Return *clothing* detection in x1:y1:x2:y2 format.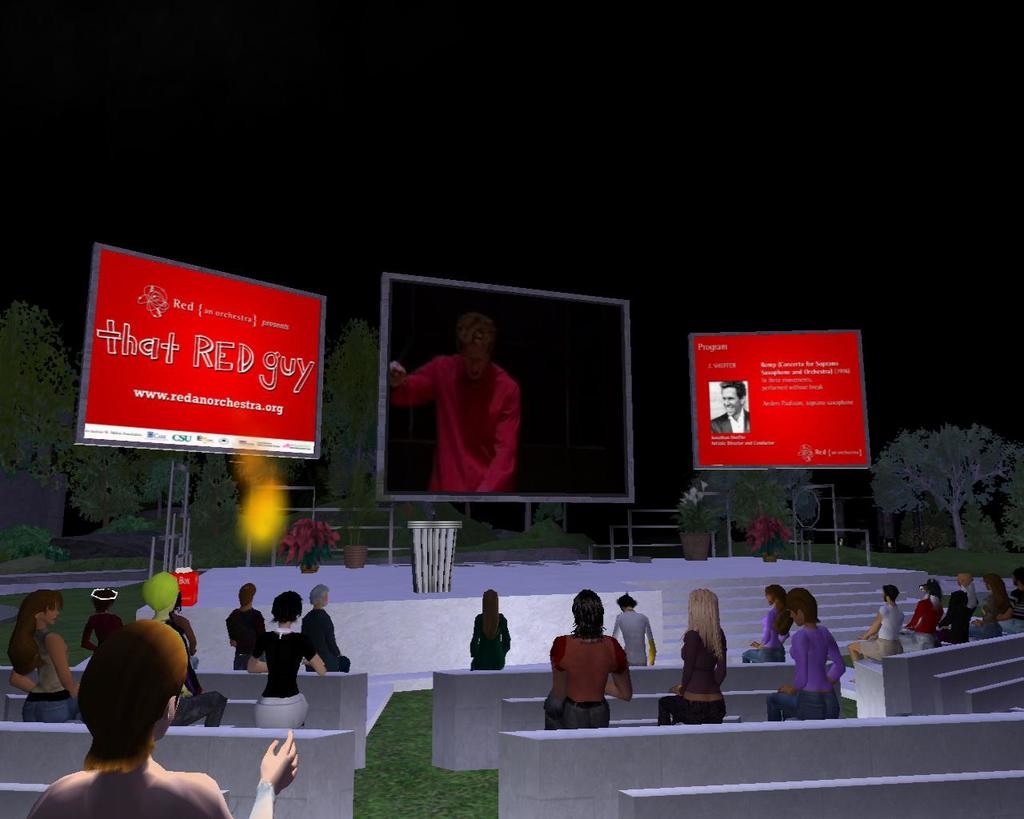
240:615:308:727.
